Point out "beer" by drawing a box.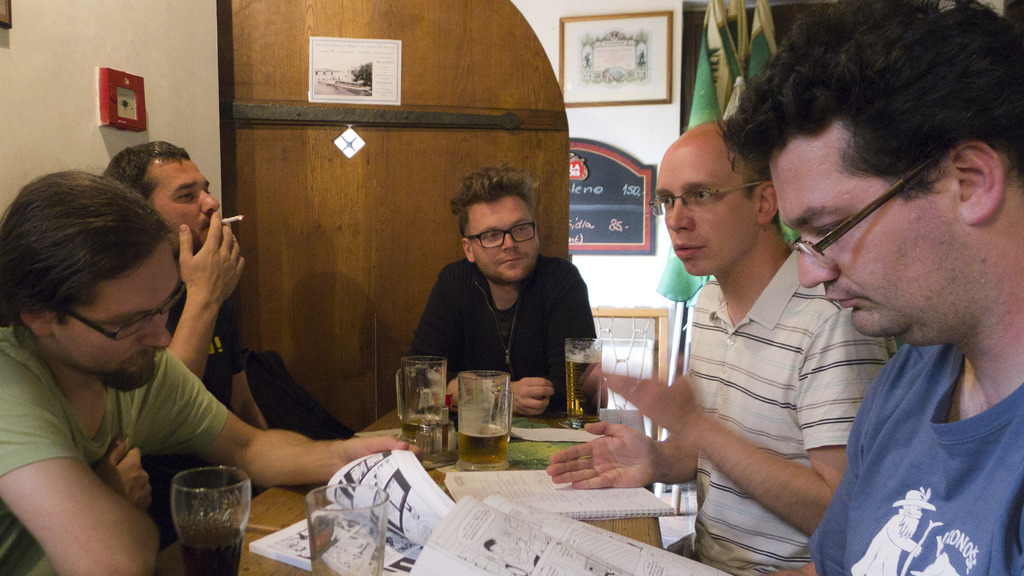
(392,352,461,461).
